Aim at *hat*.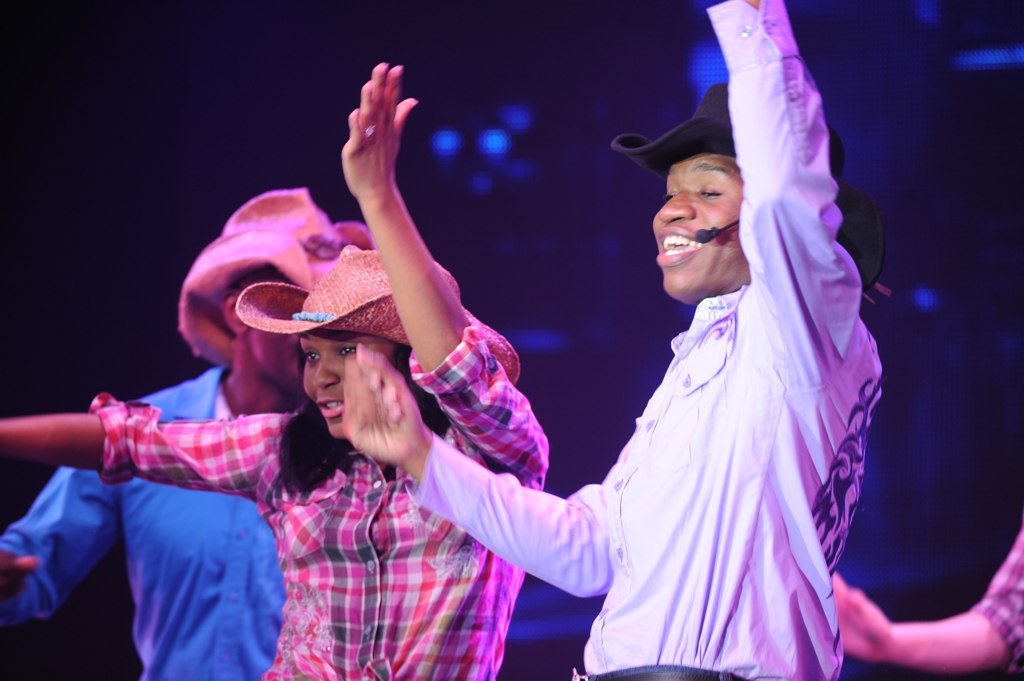
Aimed at Rect(235, 247, 520, 388).
